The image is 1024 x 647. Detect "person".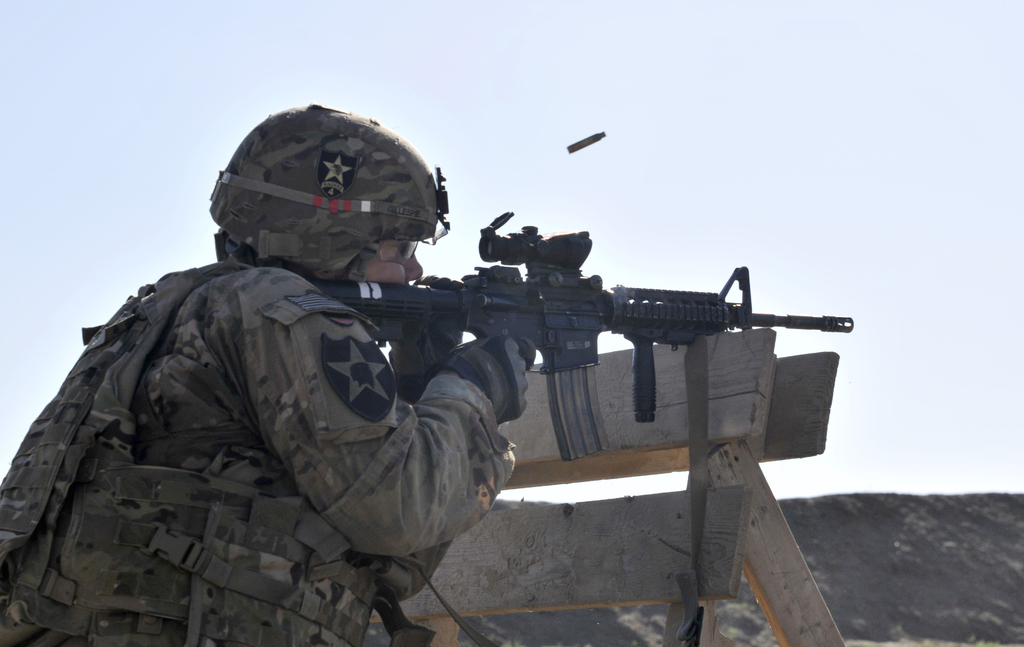
Detection: {"left": 0, "top": 104, "right": 535, "bottom": 646}.
